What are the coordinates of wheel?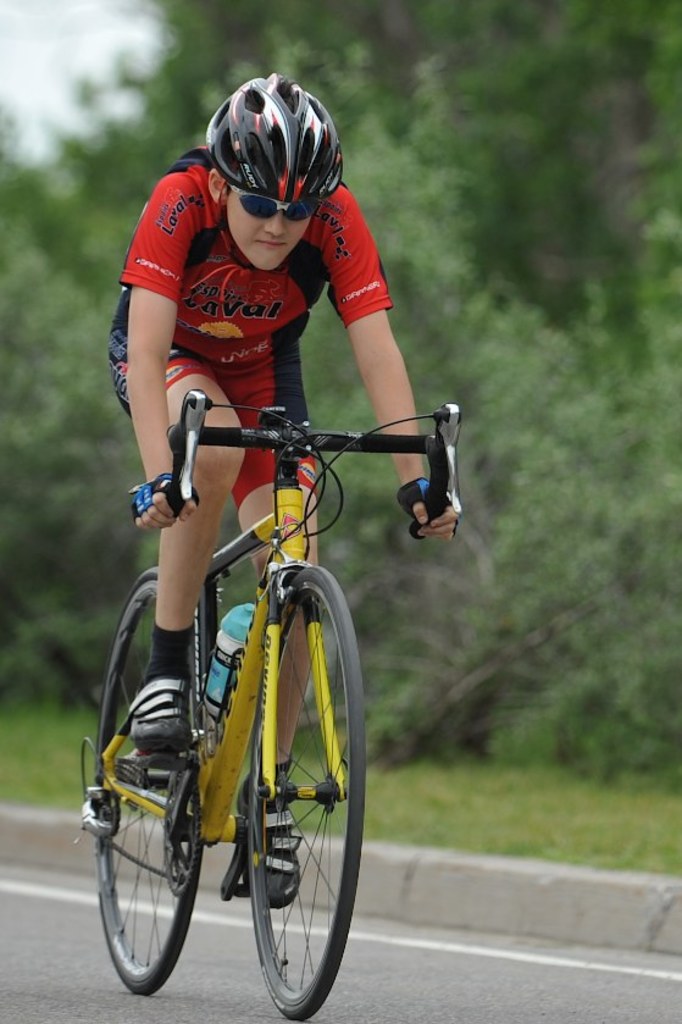
x1=248 y1=564 x2=359 y2=1020.
